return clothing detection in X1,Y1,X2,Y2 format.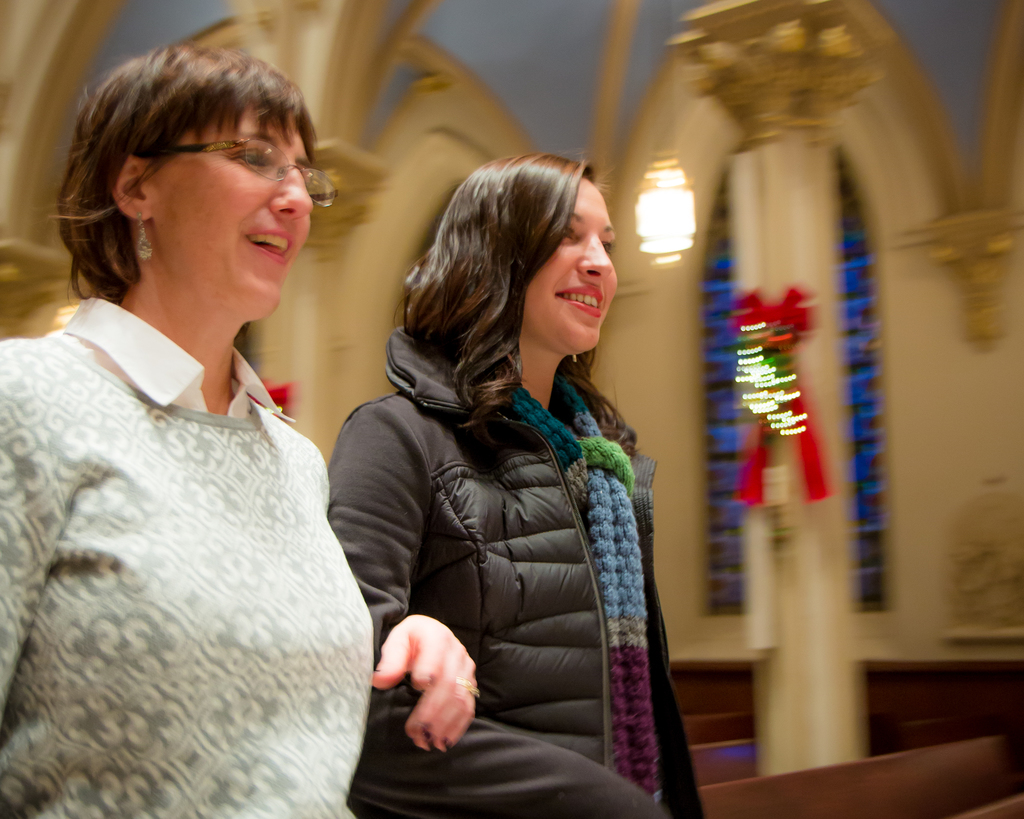
0,285,379,818.
